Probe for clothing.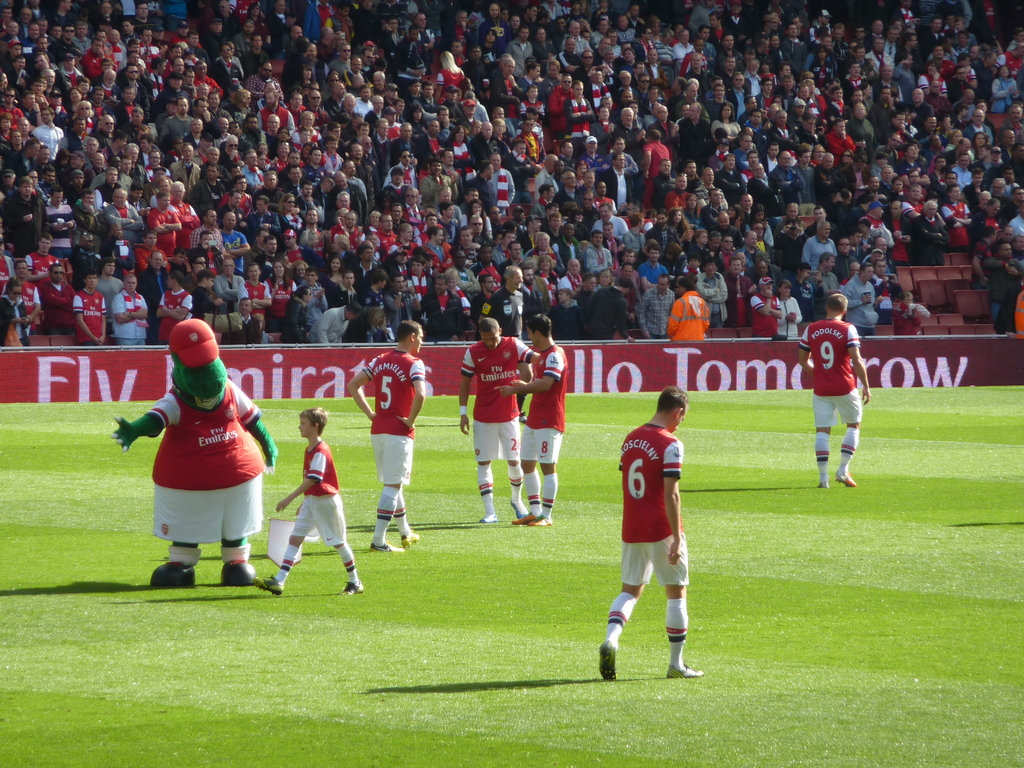
Probe result: 799/316/864/429.
